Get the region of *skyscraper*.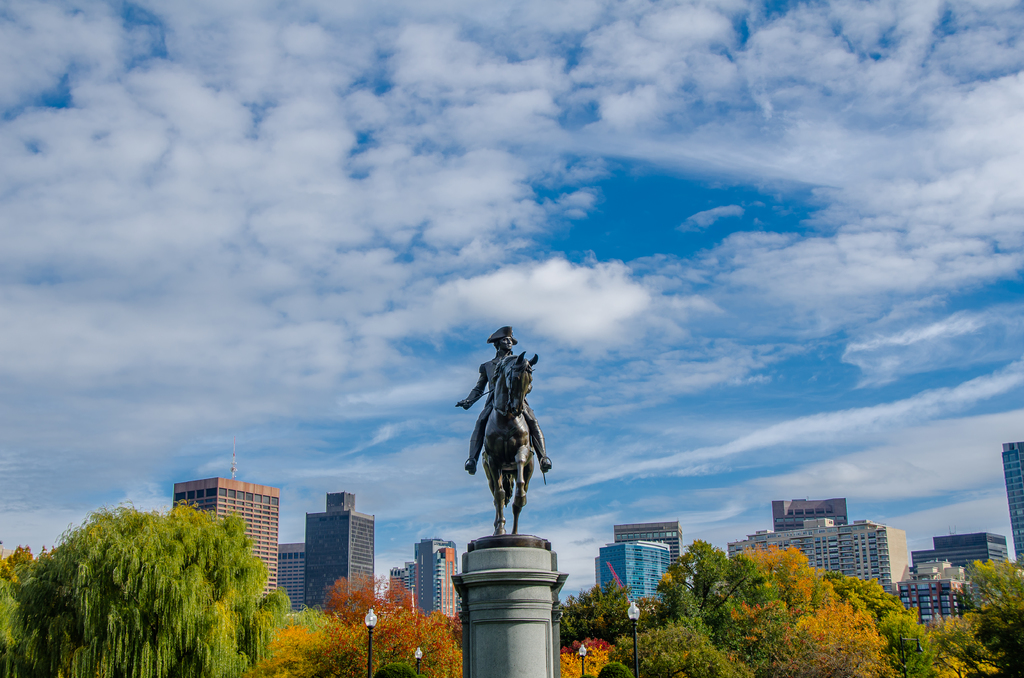
BBox(299, 495, 375, 622).
